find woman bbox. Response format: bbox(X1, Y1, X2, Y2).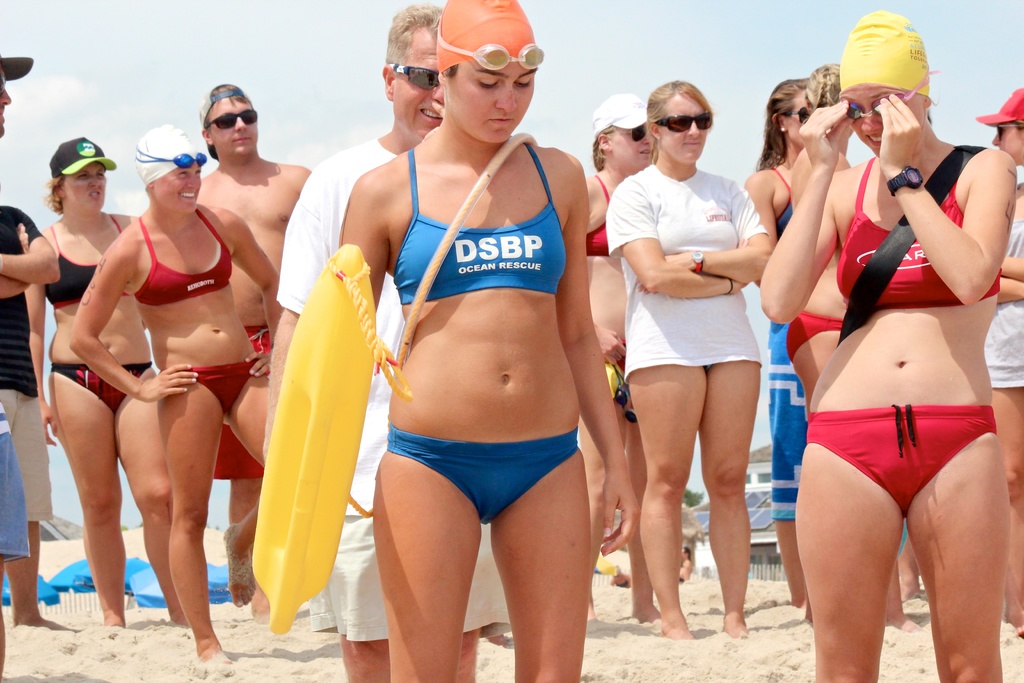
bbox(29, 136, 168, 628).
